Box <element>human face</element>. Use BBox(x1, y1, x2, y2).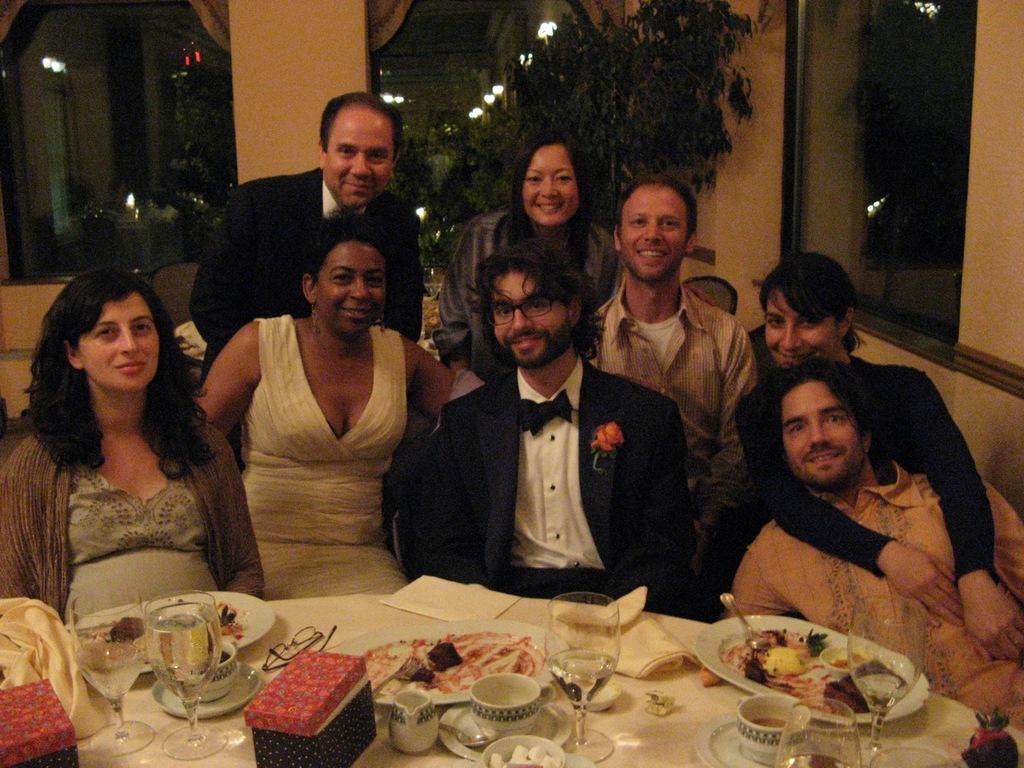
BBox(527, 146, 581, 226).
